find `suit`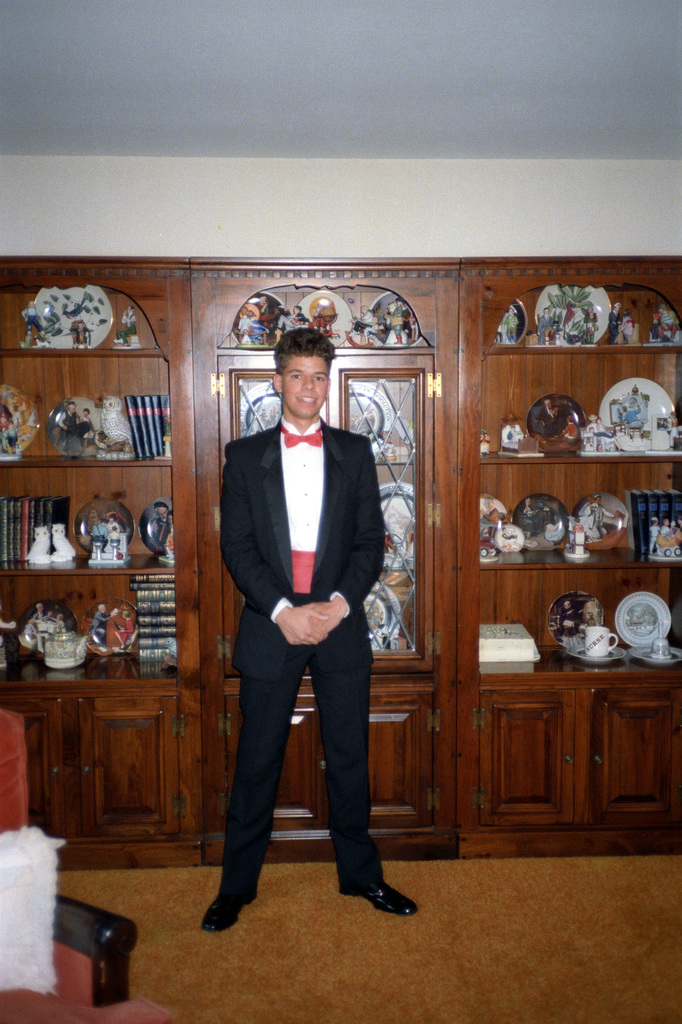
[196,336,401,936]
